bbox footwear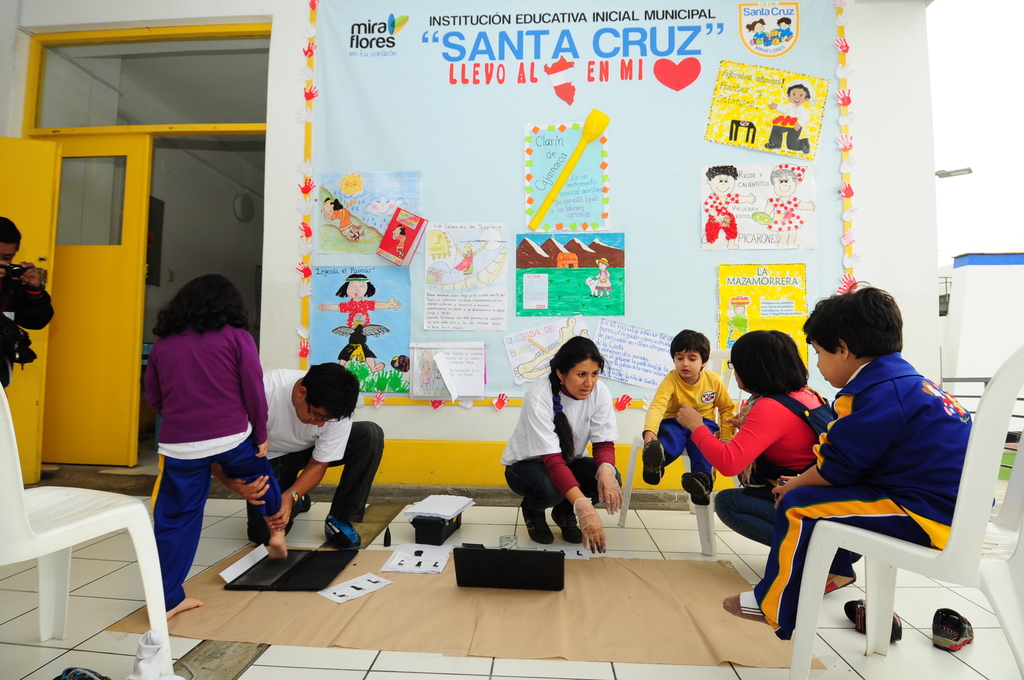
931:608:973:647
